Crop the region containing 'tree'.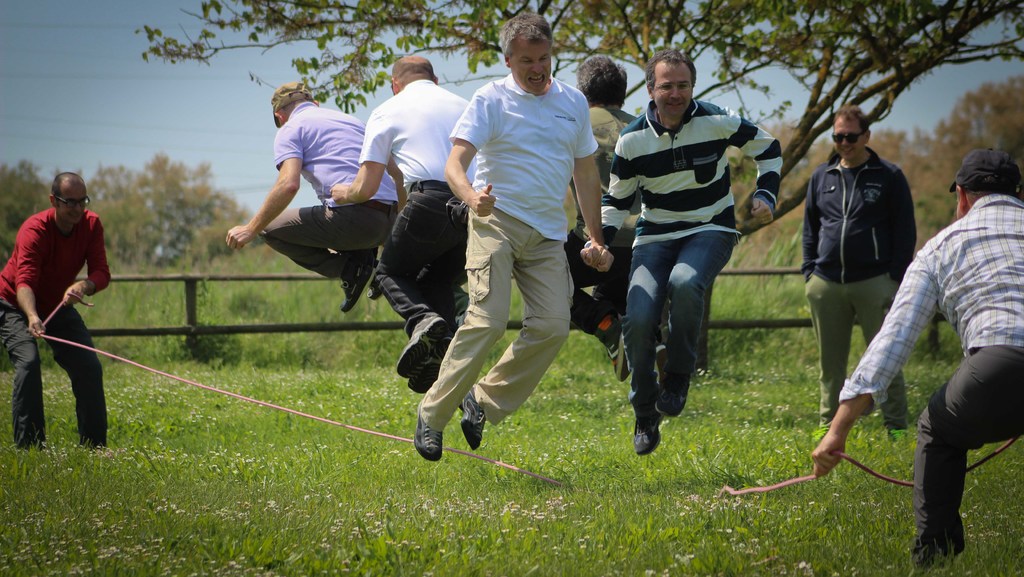
Crop region: {"left": 728, "top": 123, "right": 830, "bottom": 264}.
